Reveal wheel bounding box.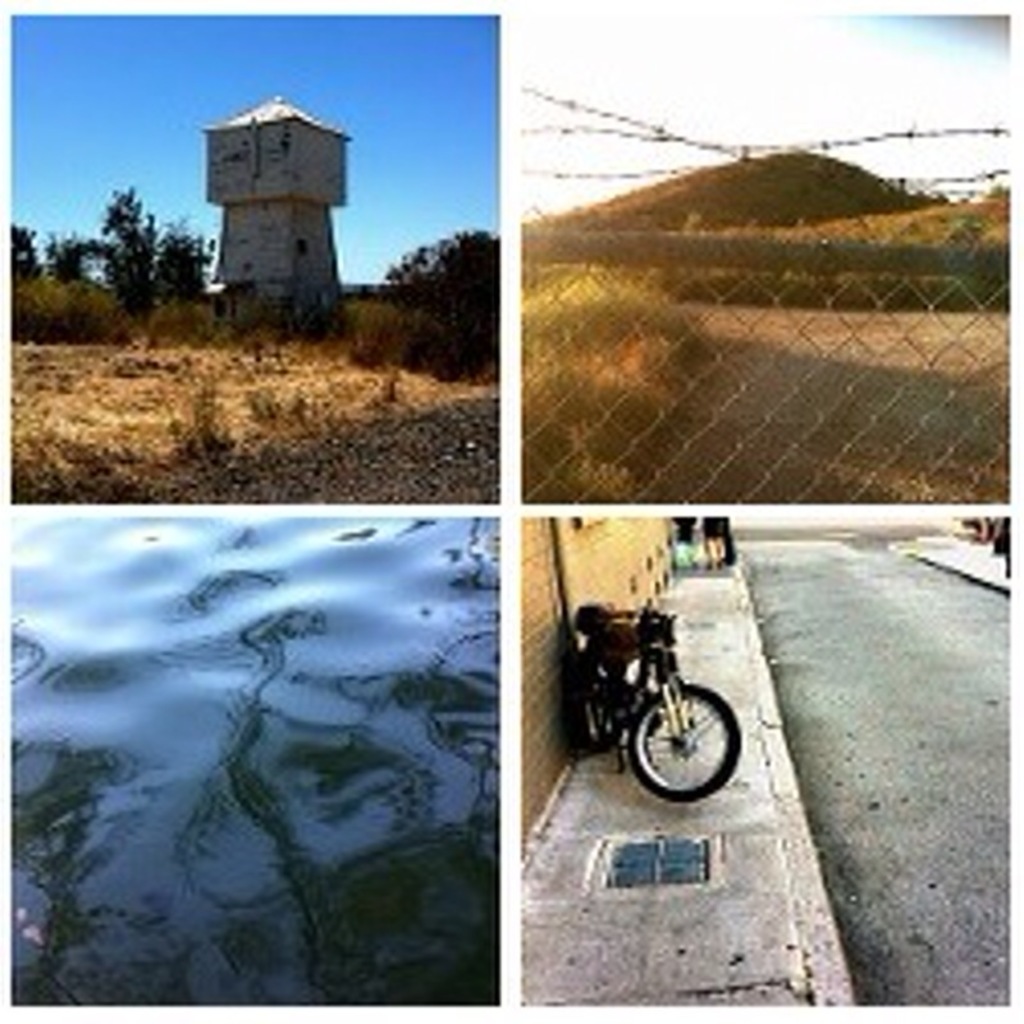
Revealed: 575 650 623 749.
